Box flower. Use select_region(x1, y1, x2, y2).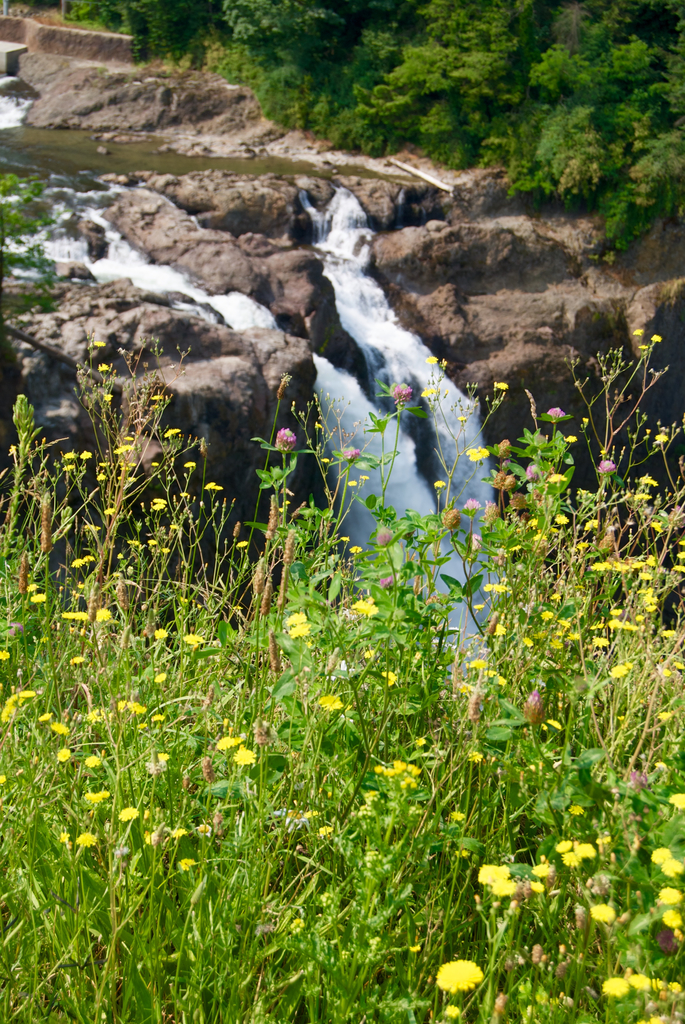
select_region(660, 859, 682, 878).
